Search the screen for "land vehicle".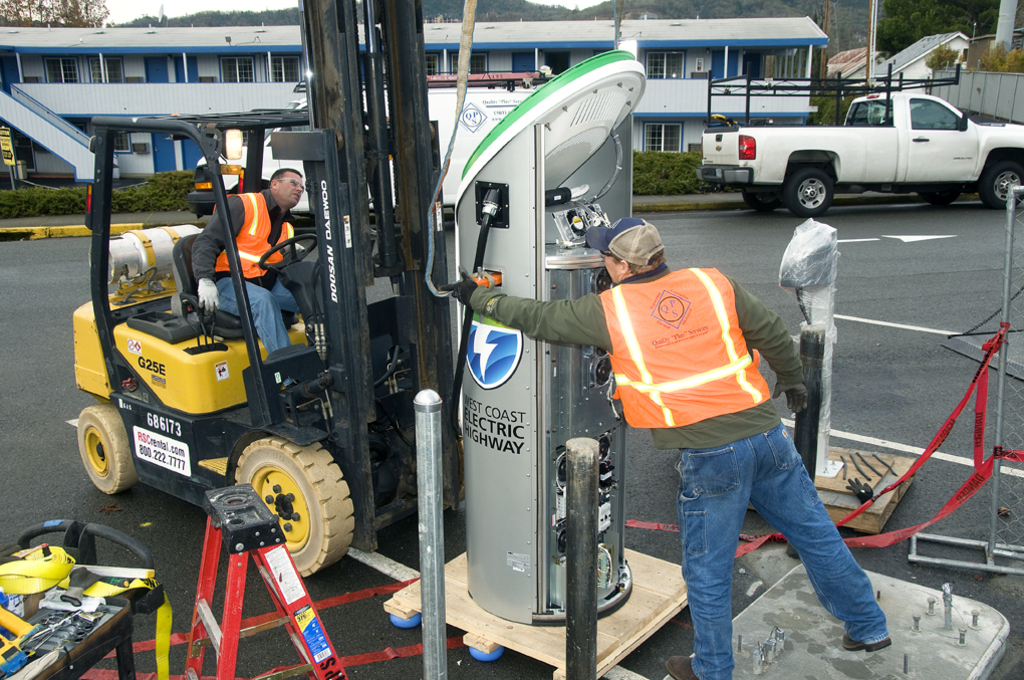
Found at <region>186, 70, 546, 224</region>.
